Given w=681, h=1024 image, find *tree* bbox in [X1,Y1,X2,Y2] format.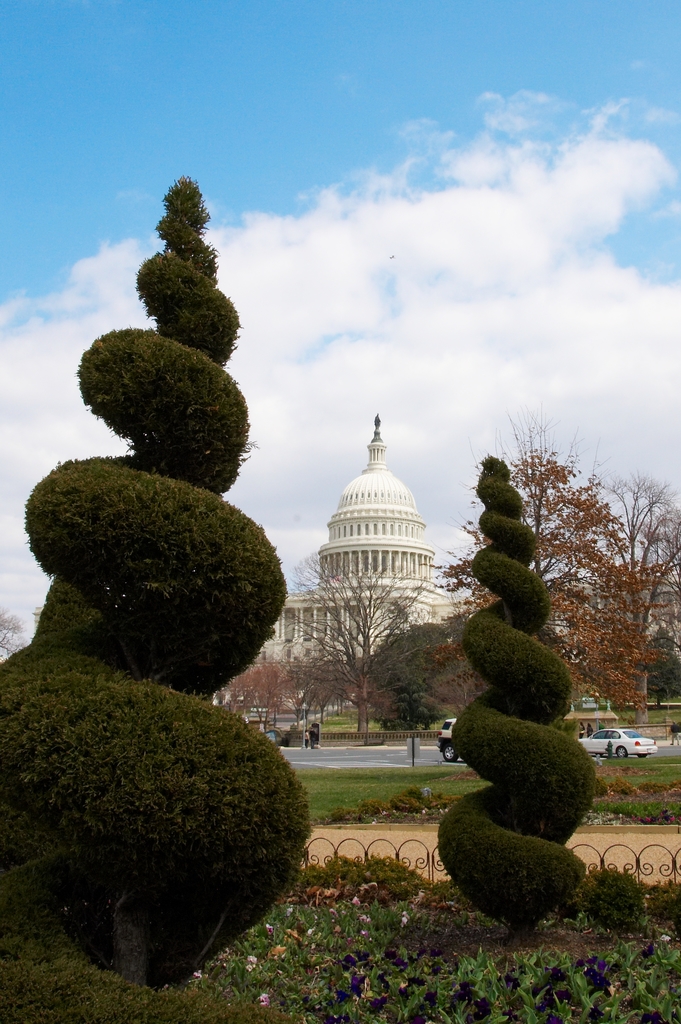
[390,451,595,946].
